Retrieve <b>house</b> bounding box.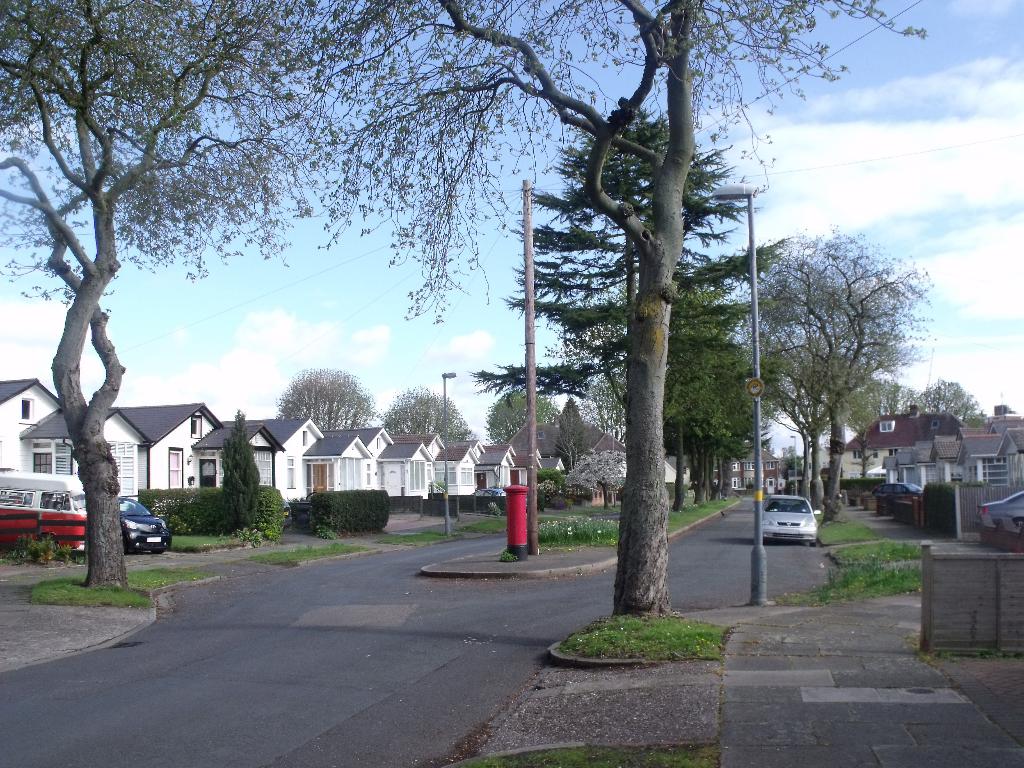
Bounding box: box=[205, 416, 272, 504].
